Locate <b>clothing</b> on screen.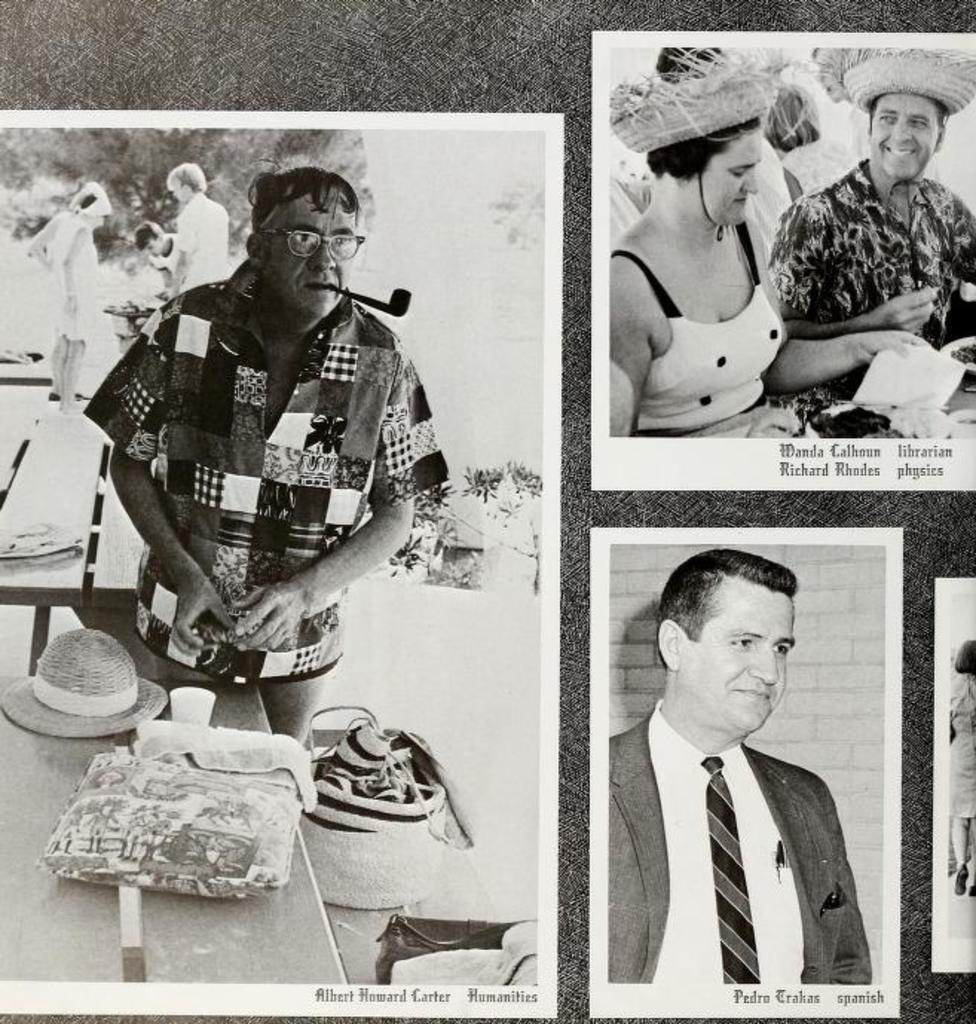
On screen at <bbox>40, 201, 91, 361</bbox>.
